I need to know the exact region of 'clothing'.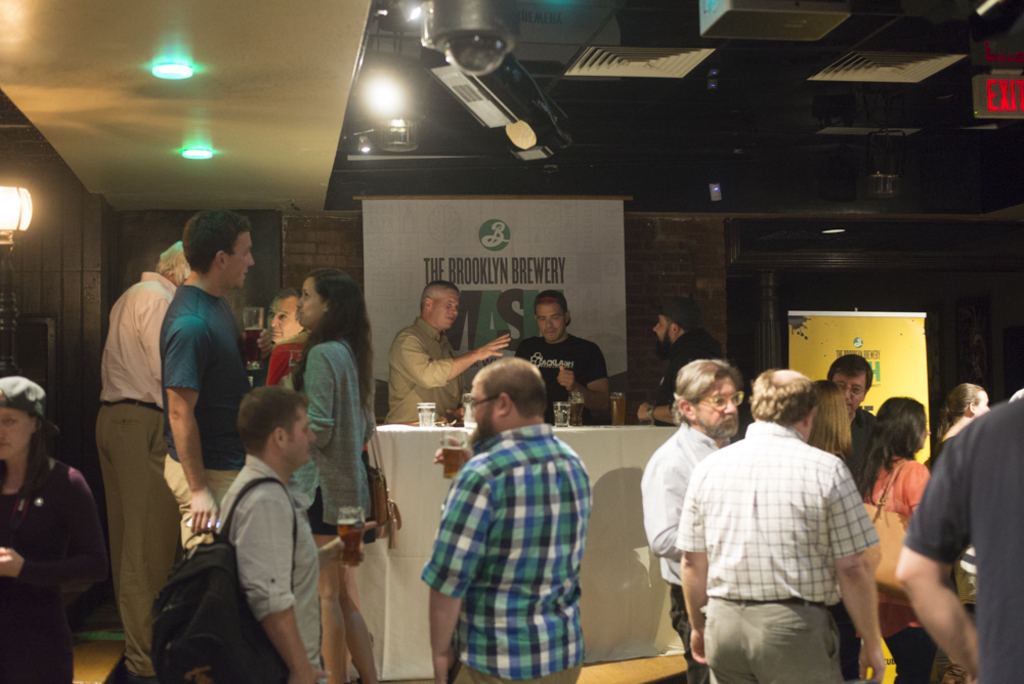
Region: {"left": 386, "top": 310, "right": 464, "bottom": 423}.
